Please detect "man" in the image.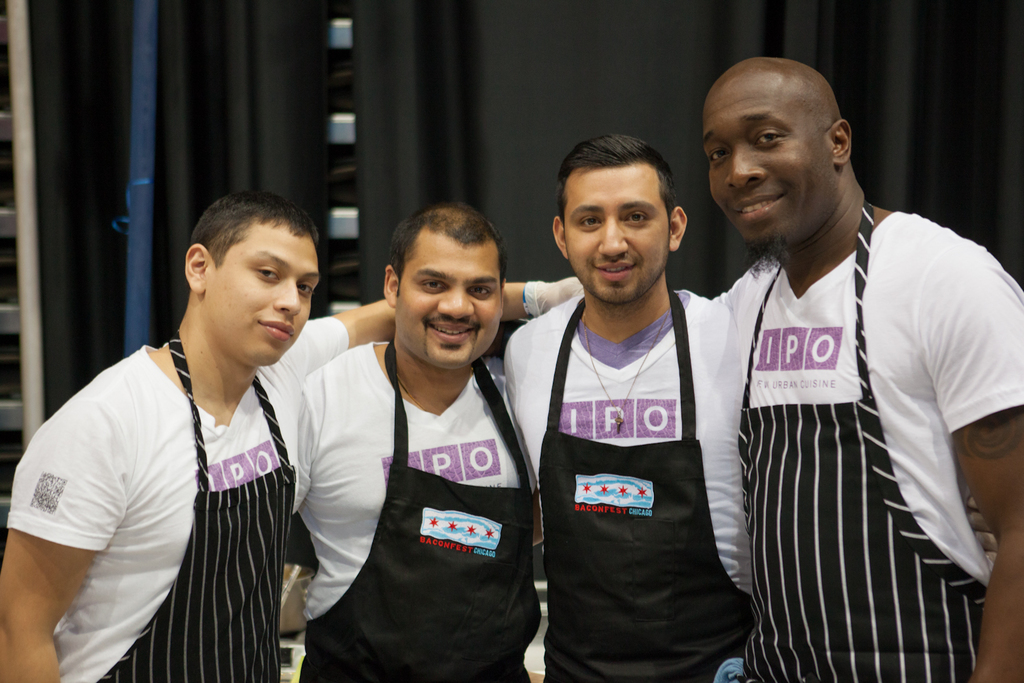
rect(696, 55, 1023, 682).
